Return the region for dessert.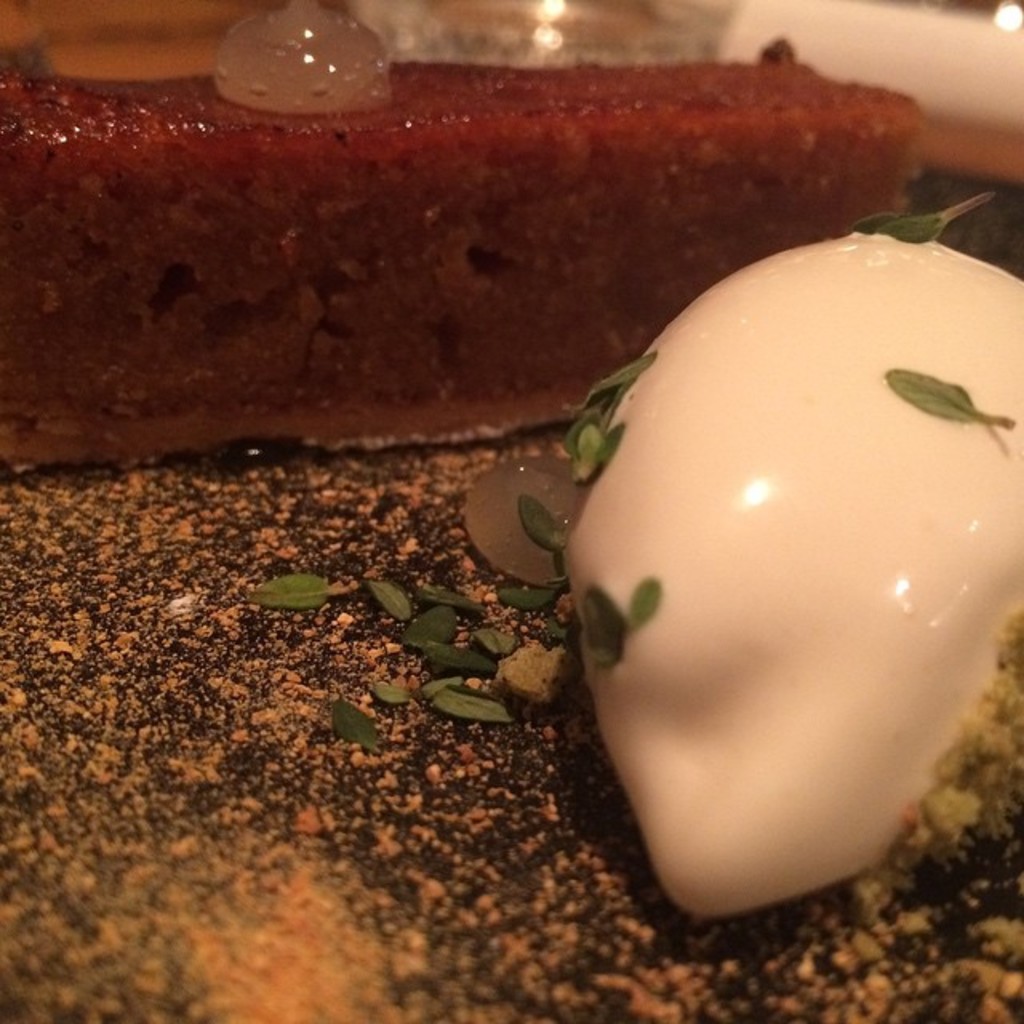
pyautogui.locateOnScreen(555, 229, 1022, 917).
